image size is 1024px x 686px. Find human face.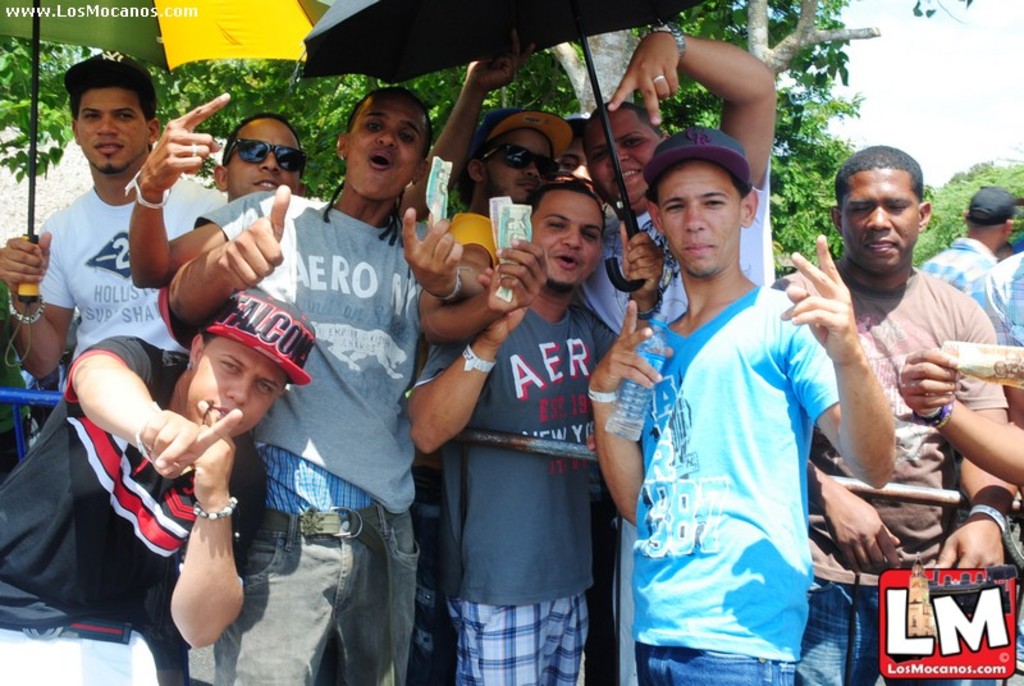
<box>346,91,426,202</box>.
